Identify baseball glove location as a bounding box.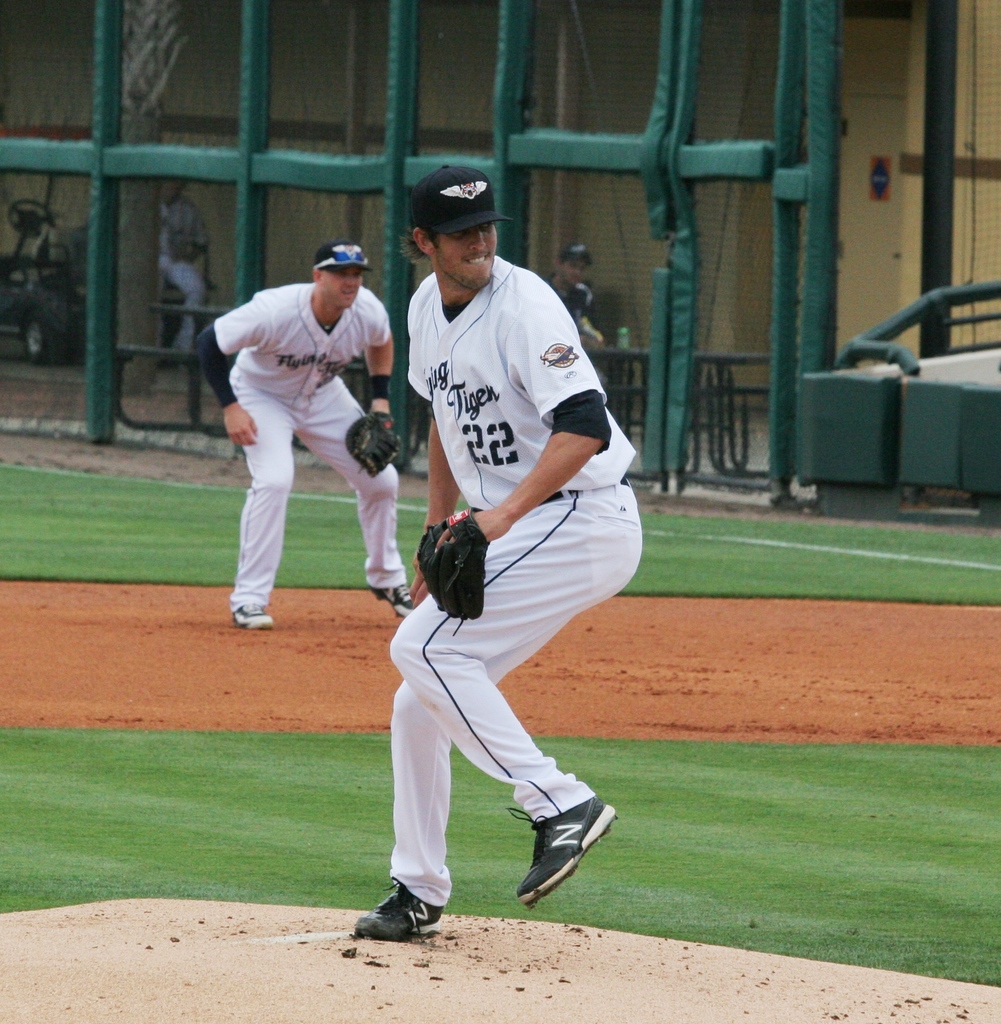
l=347, t=416, r=401, b=476.
